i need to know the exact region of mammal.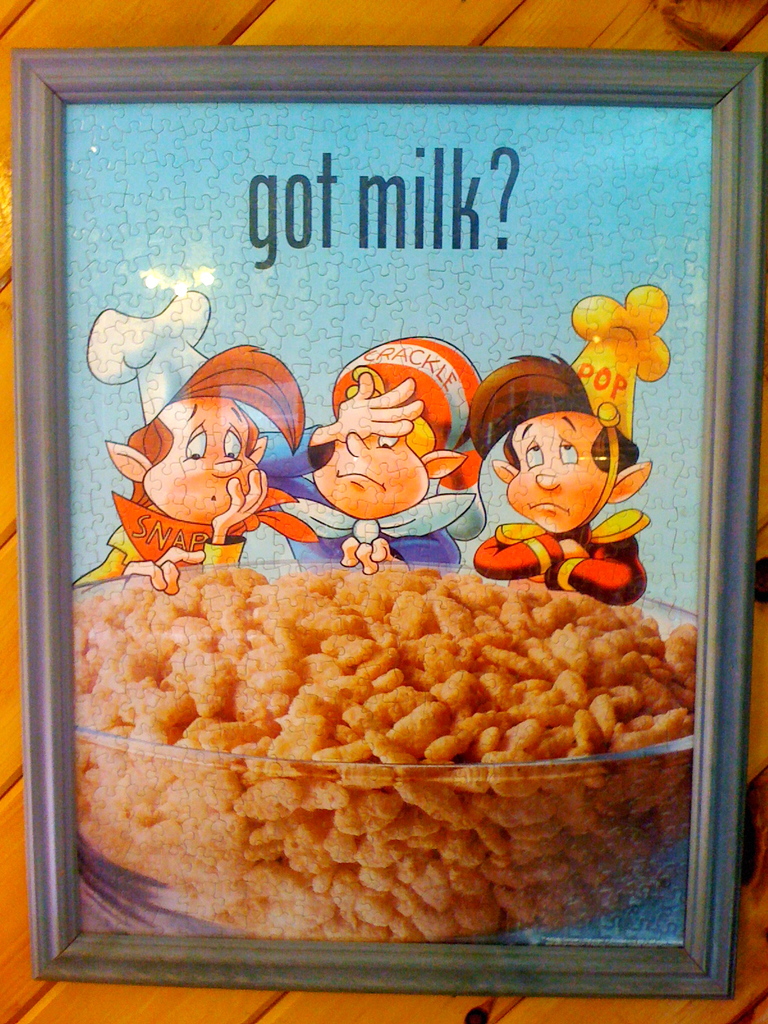
Region: bbox=(263, 333, 489, 564).
